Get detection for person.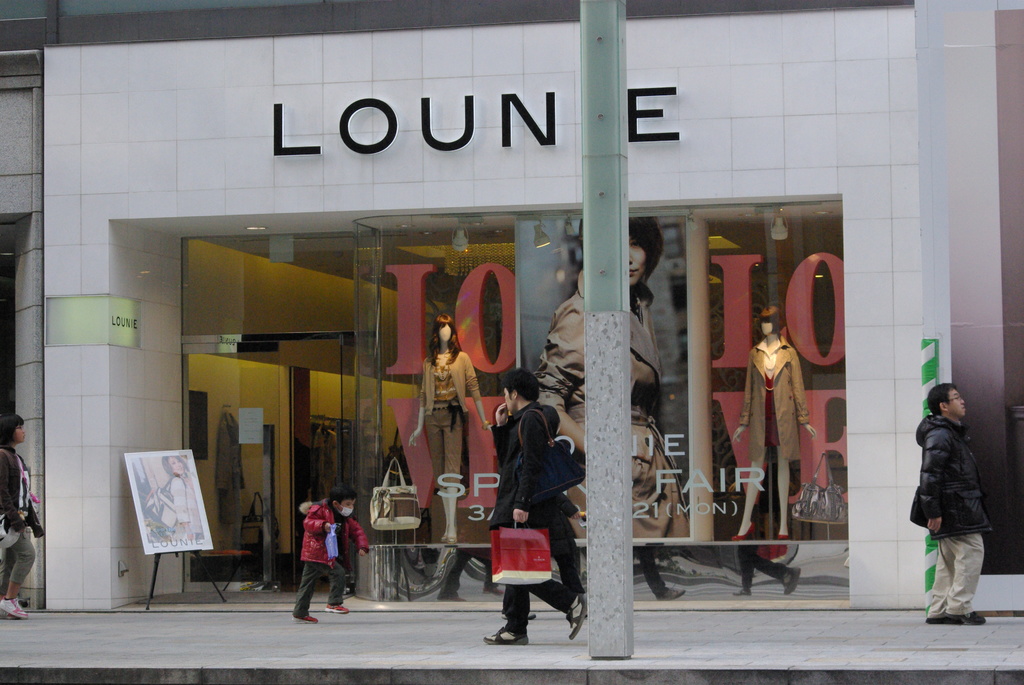
Detection: pyautogui.locateOnScreen(898, 381, 988, 624).
